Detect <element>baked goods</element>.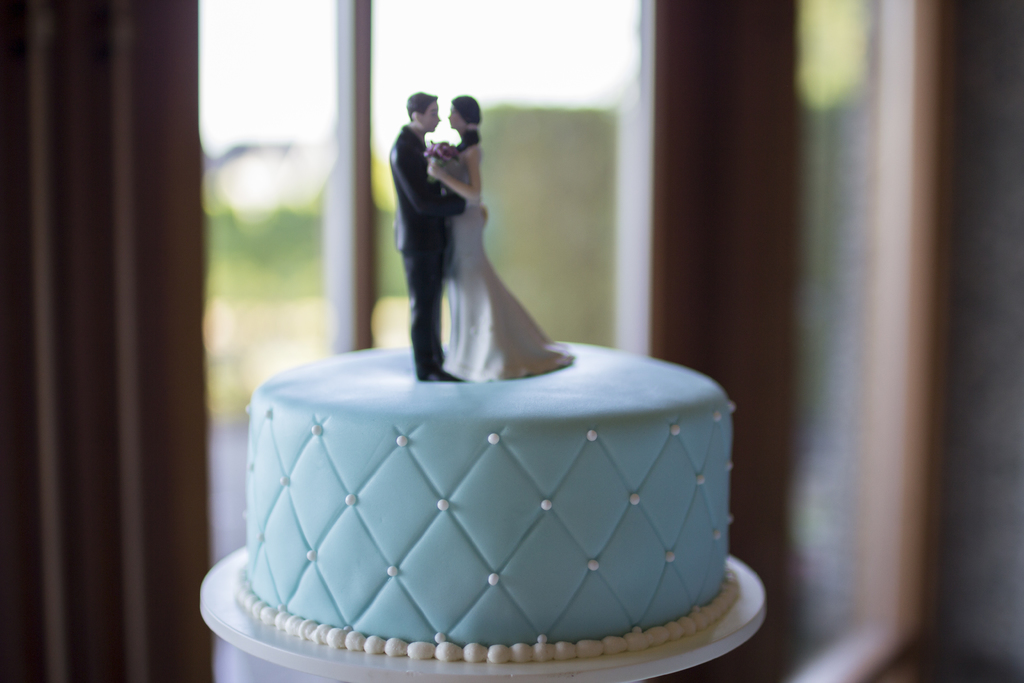
Detected at 225/331/738/679.
